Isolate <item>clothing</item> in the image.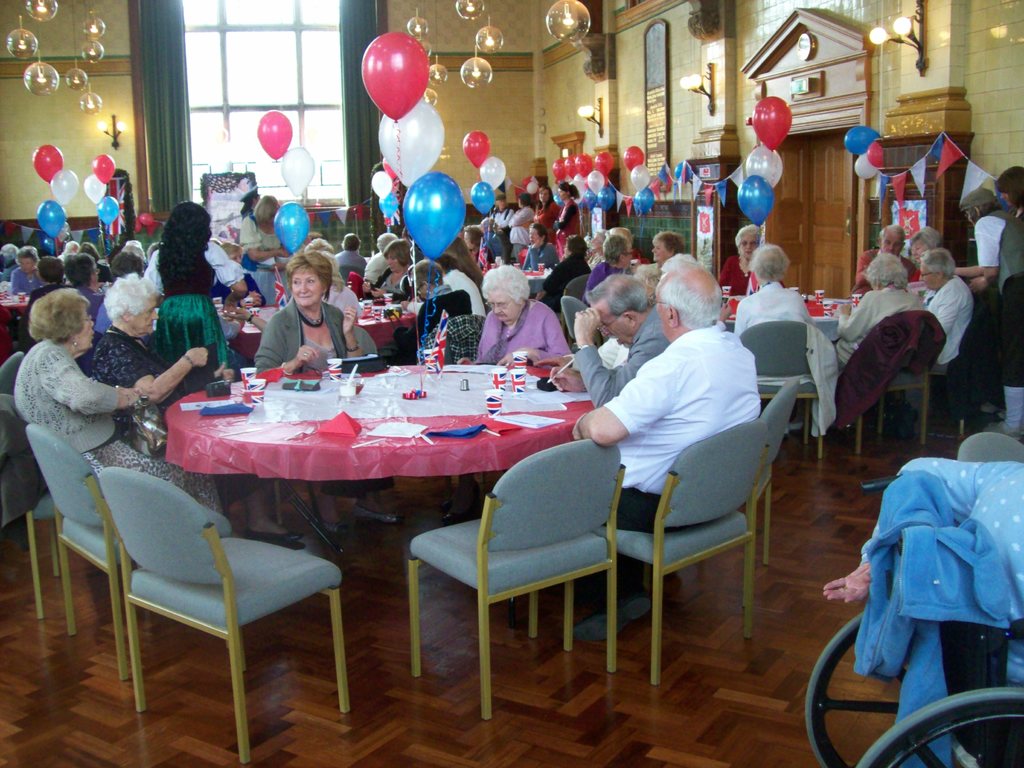
Isolated region: [left=977, top=203, right=1019, bottom=282].
